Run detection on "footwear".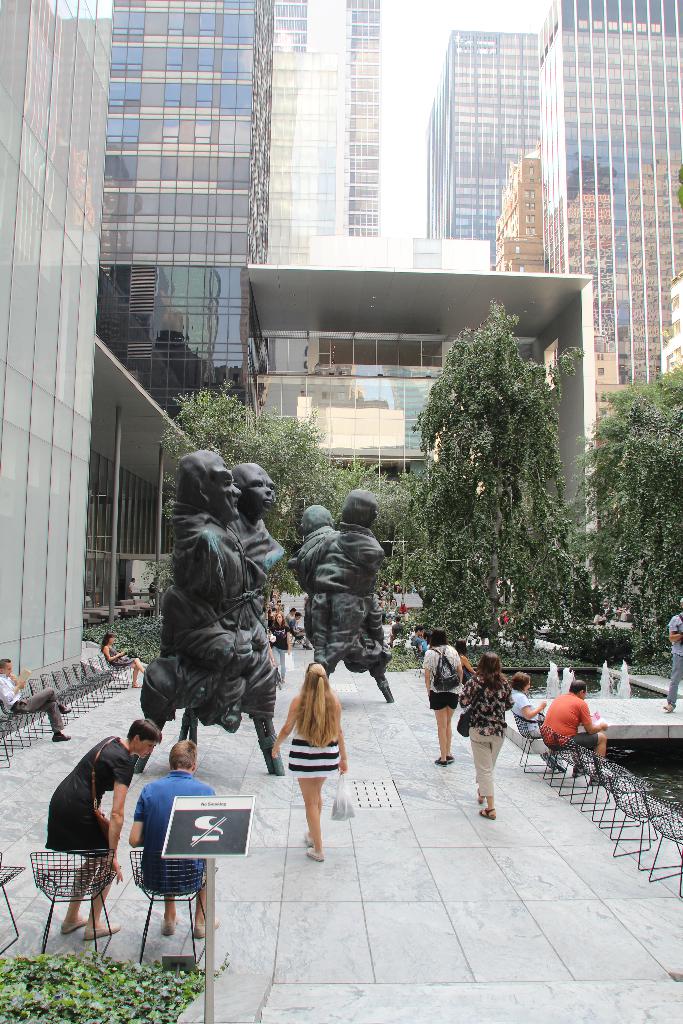
Result: box(90, 921, 120, 947).
